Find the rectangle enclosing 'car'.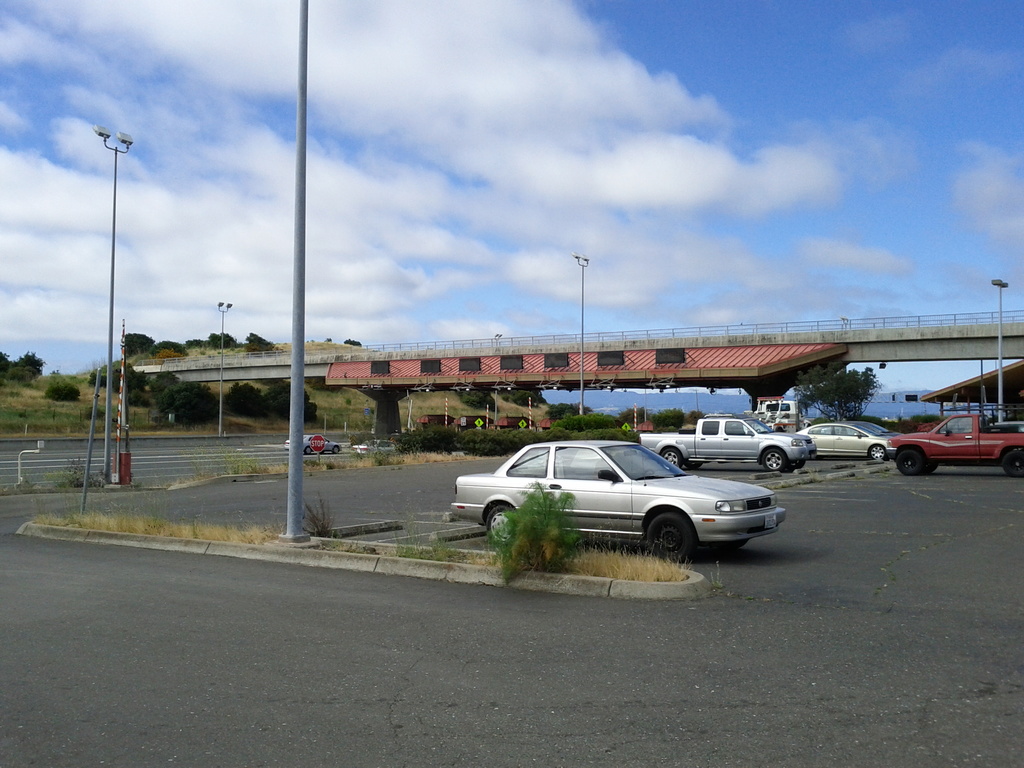
(797, 420, 897, 460).
